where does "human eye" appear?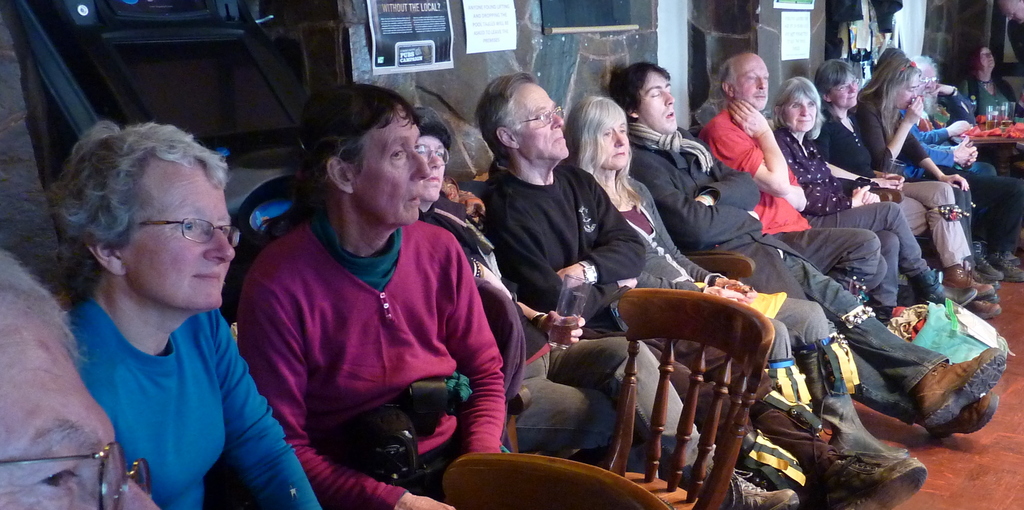
Appears at (788,103,801,110).
